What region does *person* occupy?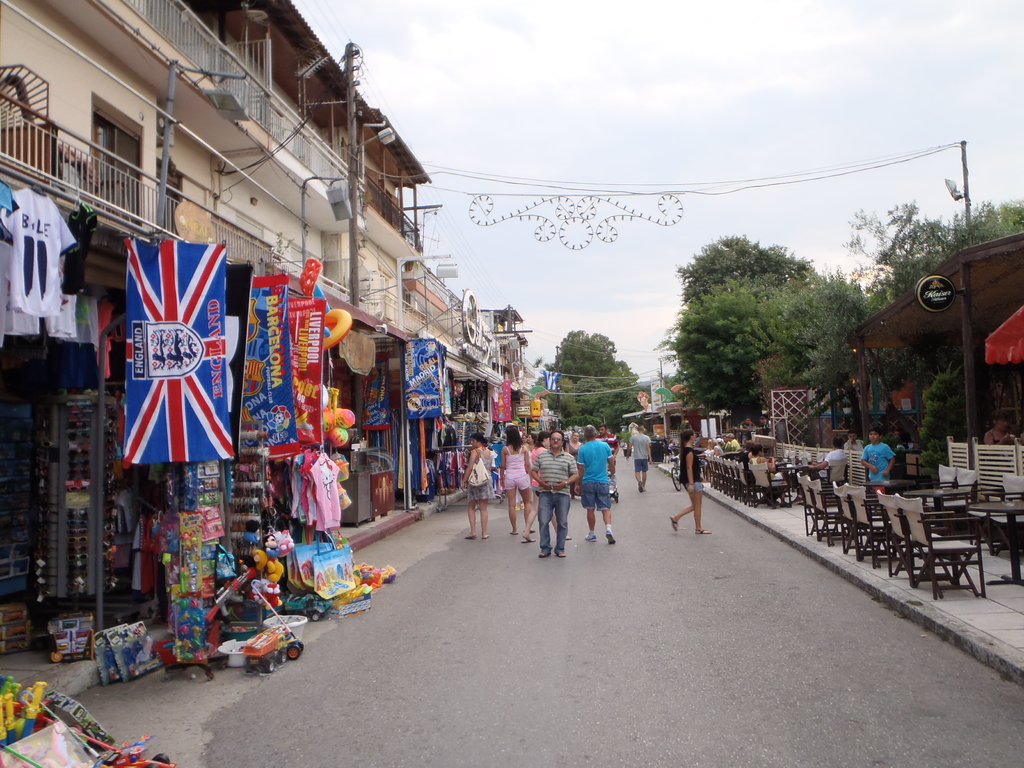
(left=459, top=432, right=495, bottom=541).
